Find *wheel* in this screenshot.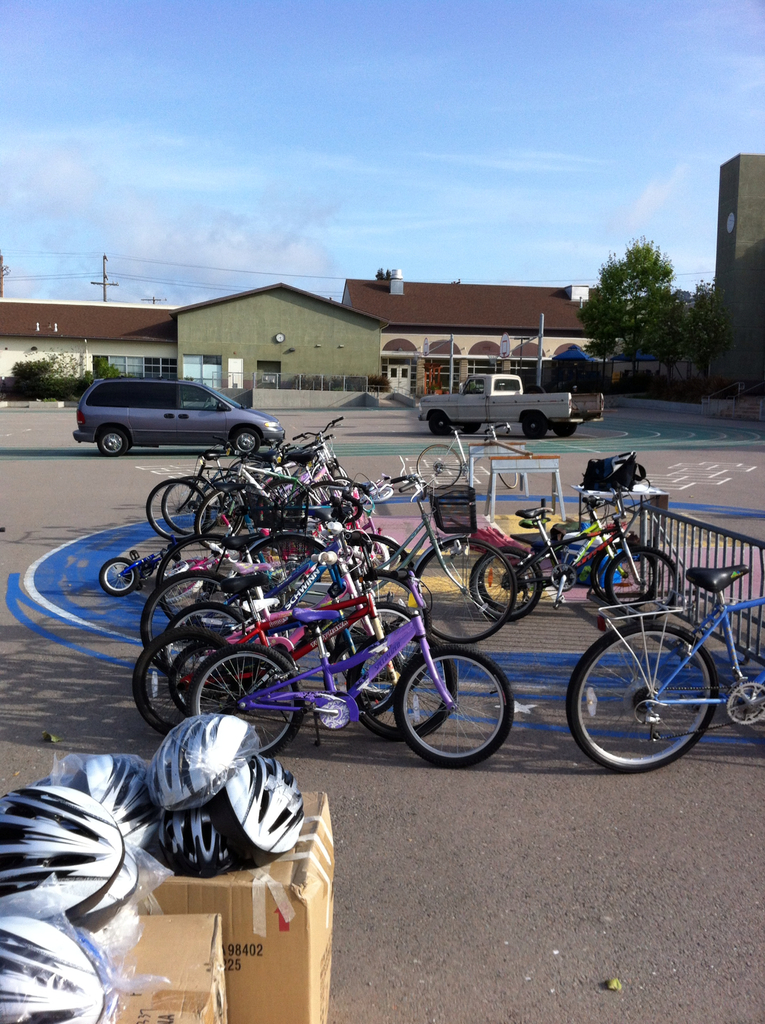
The bounding box for *wheel* is (382, 644, 505, 768).
